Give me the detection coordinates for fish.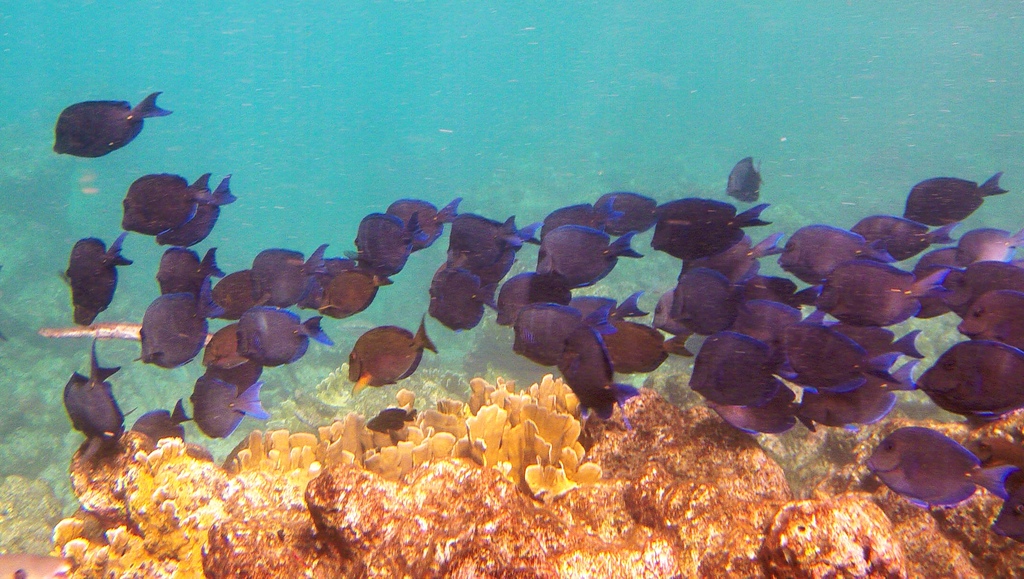
left=324, top=258, right=388, bottom=322.
